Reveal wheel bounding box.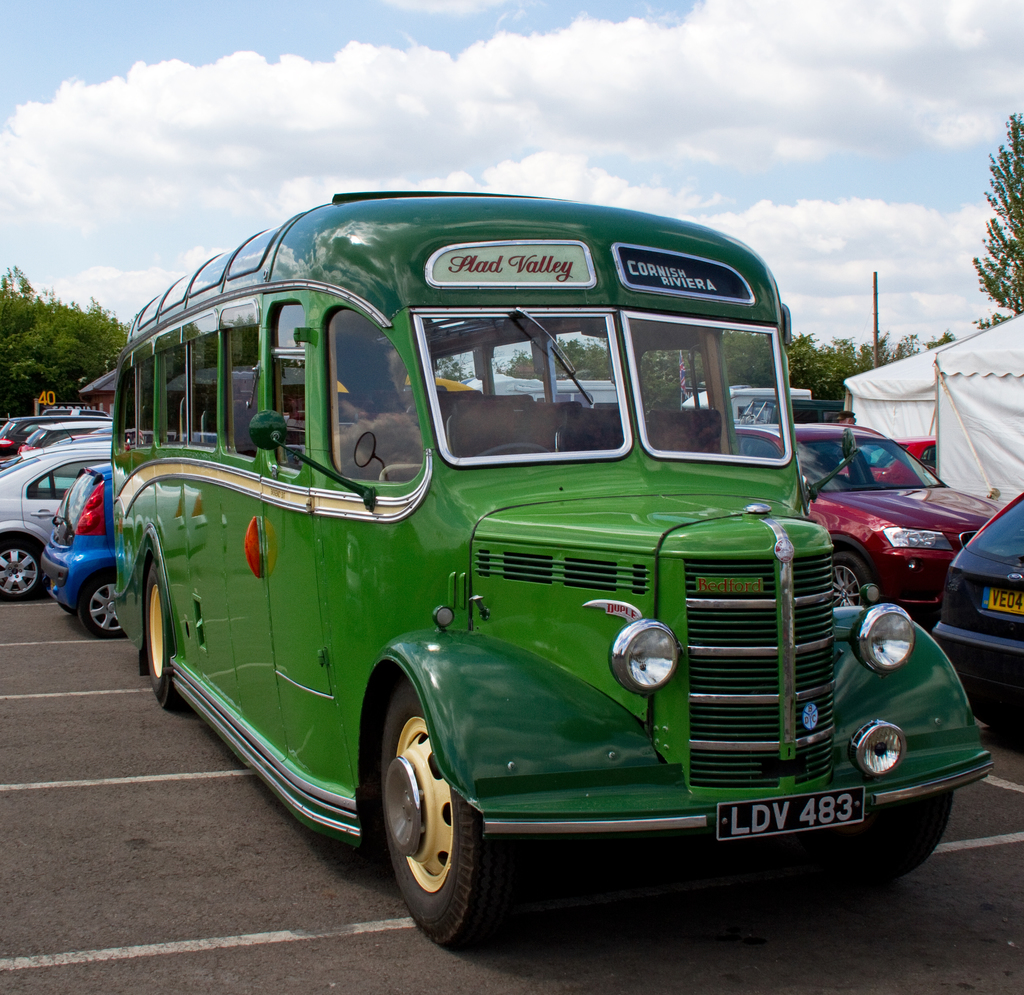
Revealed: 375, 687, 516, 948.
